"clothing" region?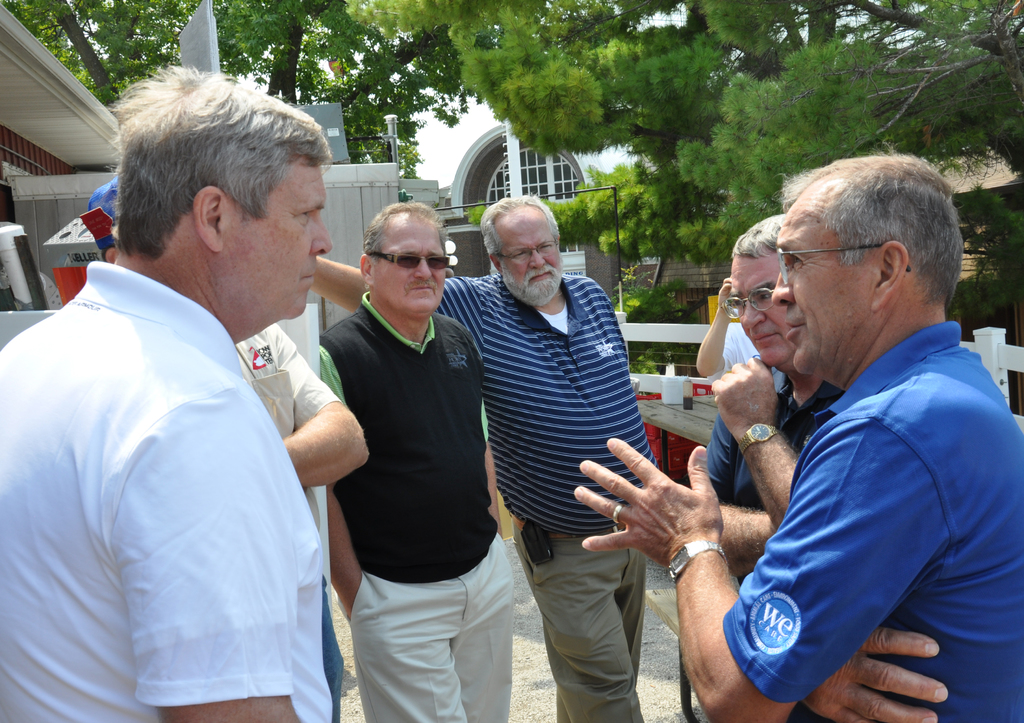
<region>707, 368, 844, 586</region>
